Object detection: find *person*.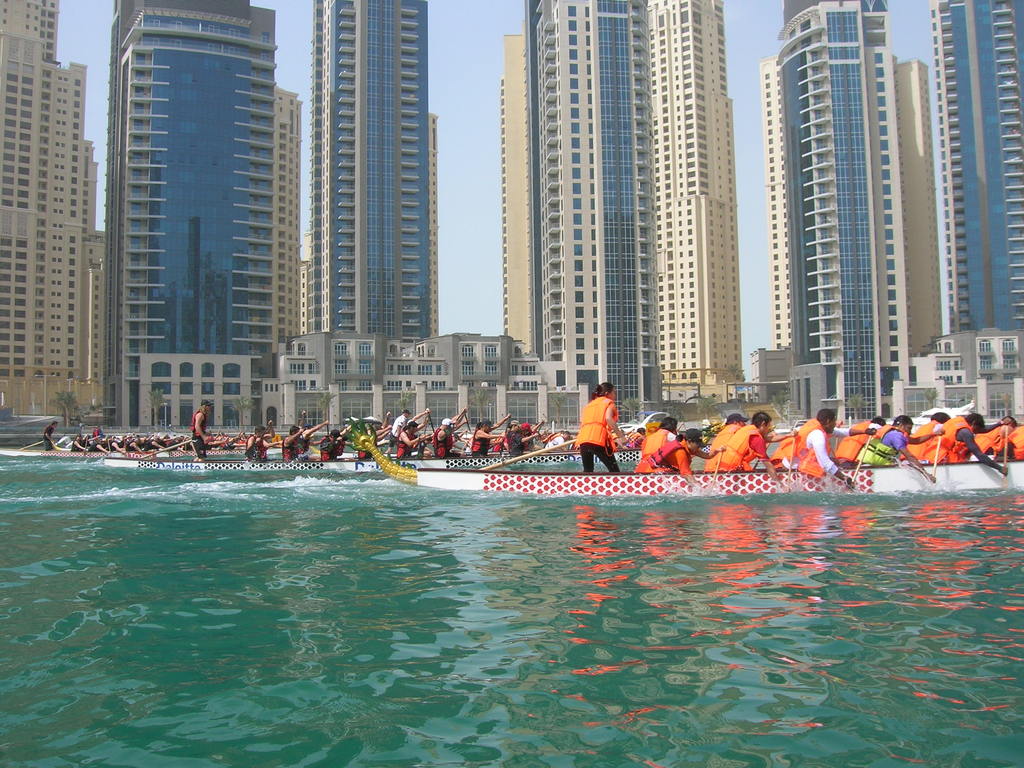
396:425:421:458.
